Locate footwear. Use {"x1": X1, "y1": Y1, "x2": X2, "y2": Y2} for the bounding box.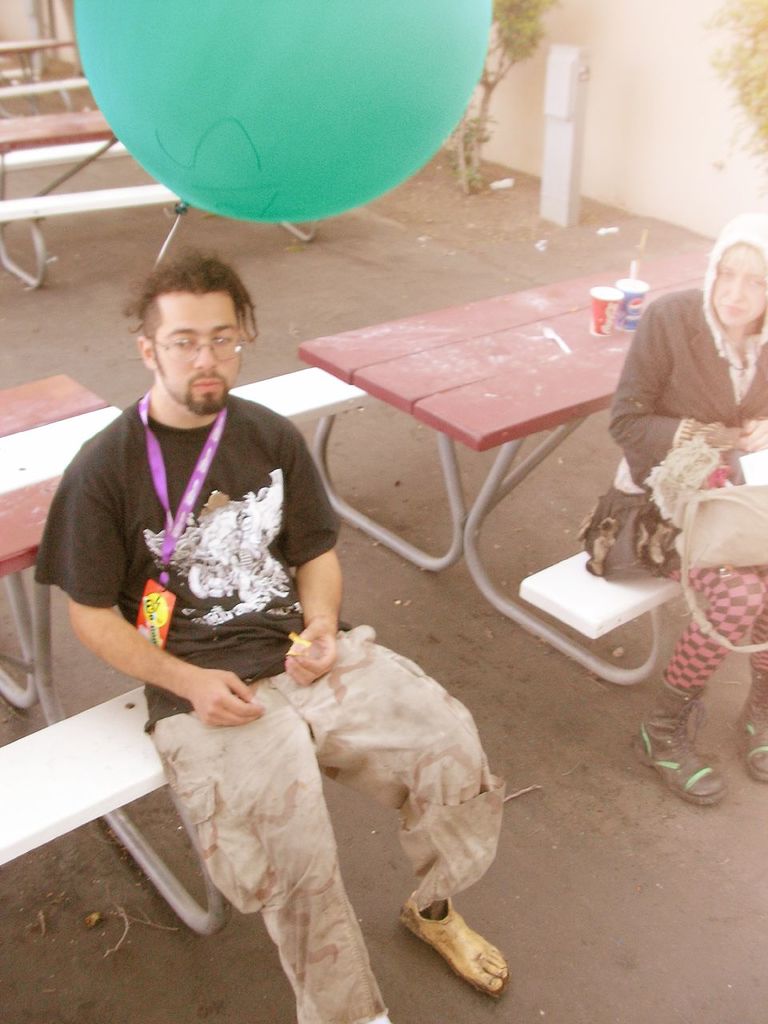
{"x1": 627, "y1": 679, "x2": 729, "y2": 804}.
